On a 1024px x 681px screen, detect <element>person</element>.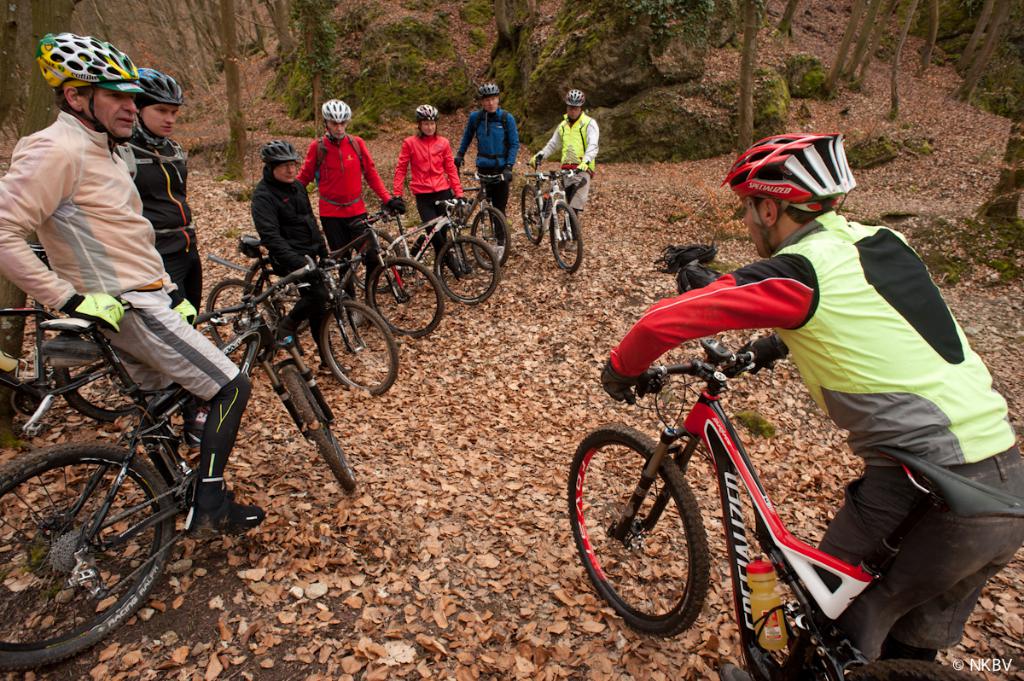
rect(2, 23, 252, 540).
